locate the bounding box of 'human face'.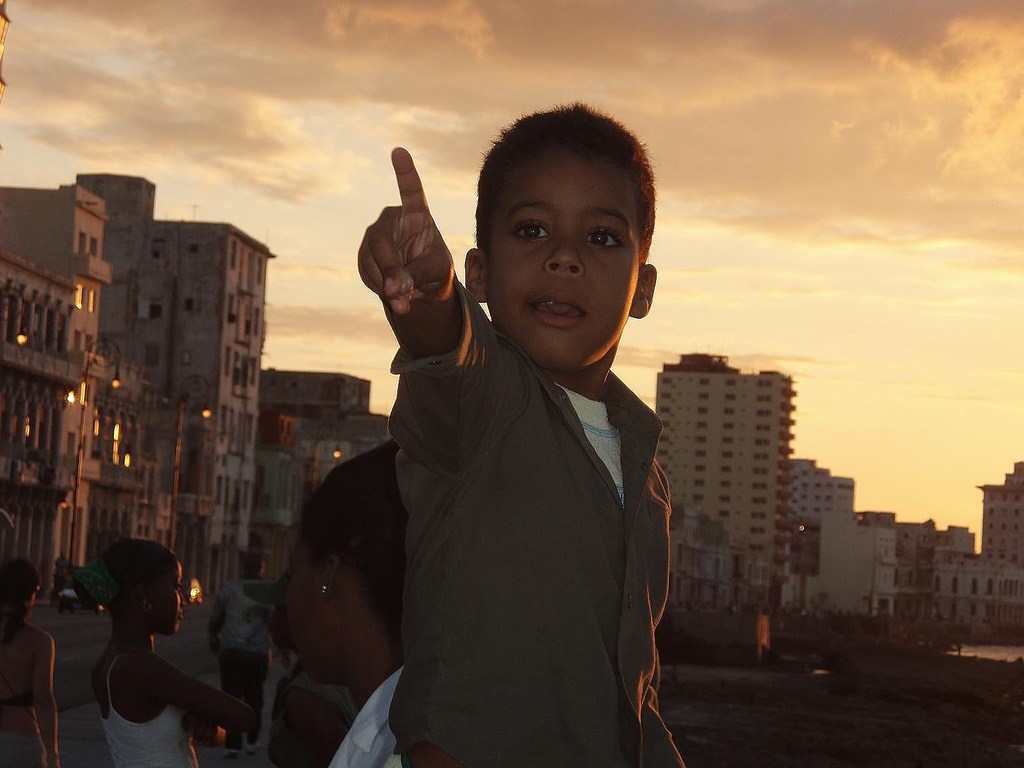
Bounding box: (left=154, top=565, right=191, bottom=629).
